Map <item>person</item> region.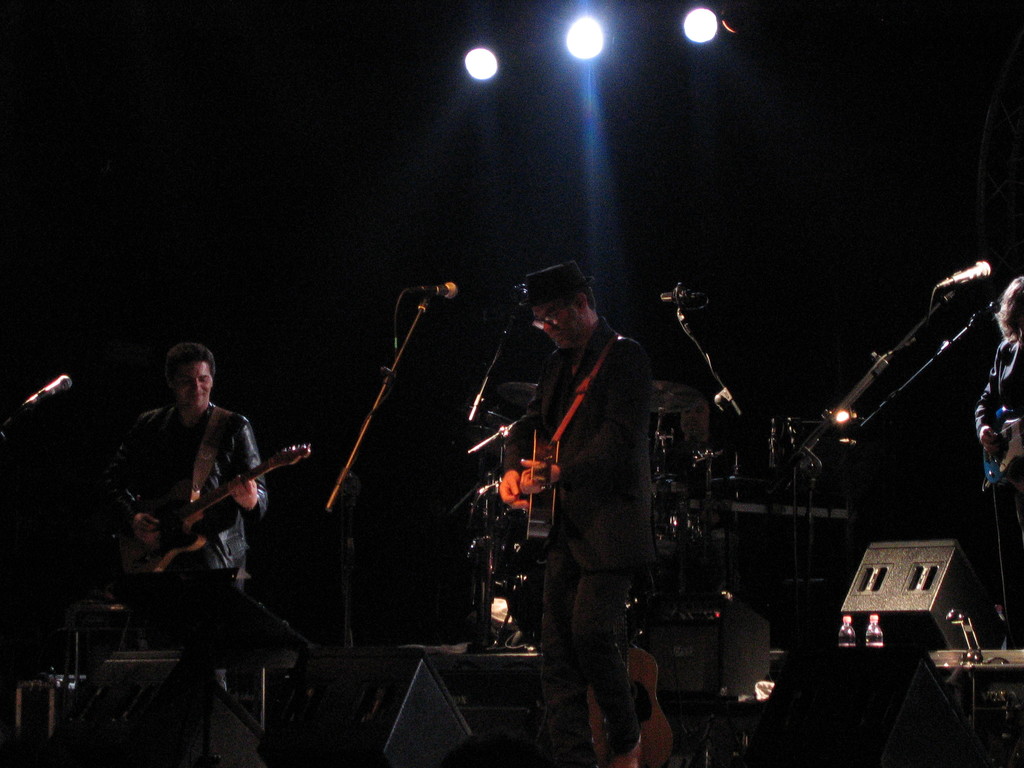
Mapped to <bbox>88, 331, 259, 648</bbox>.
